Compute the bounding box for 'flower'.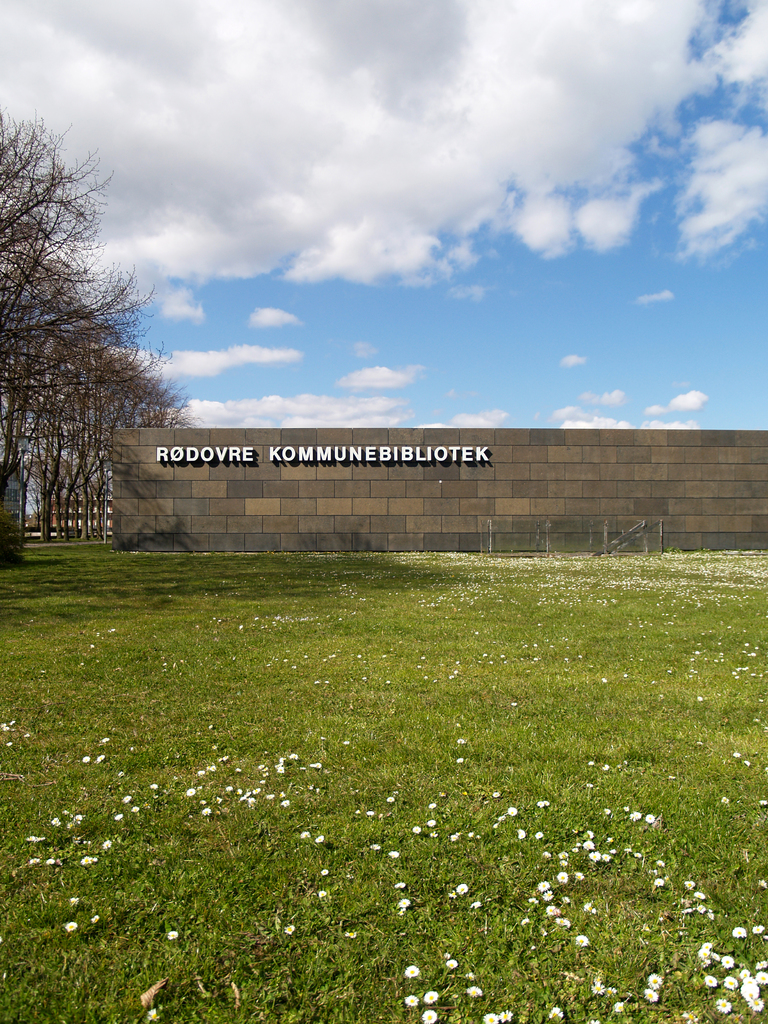
<region>547, 1009, 564, 1020</region>.
